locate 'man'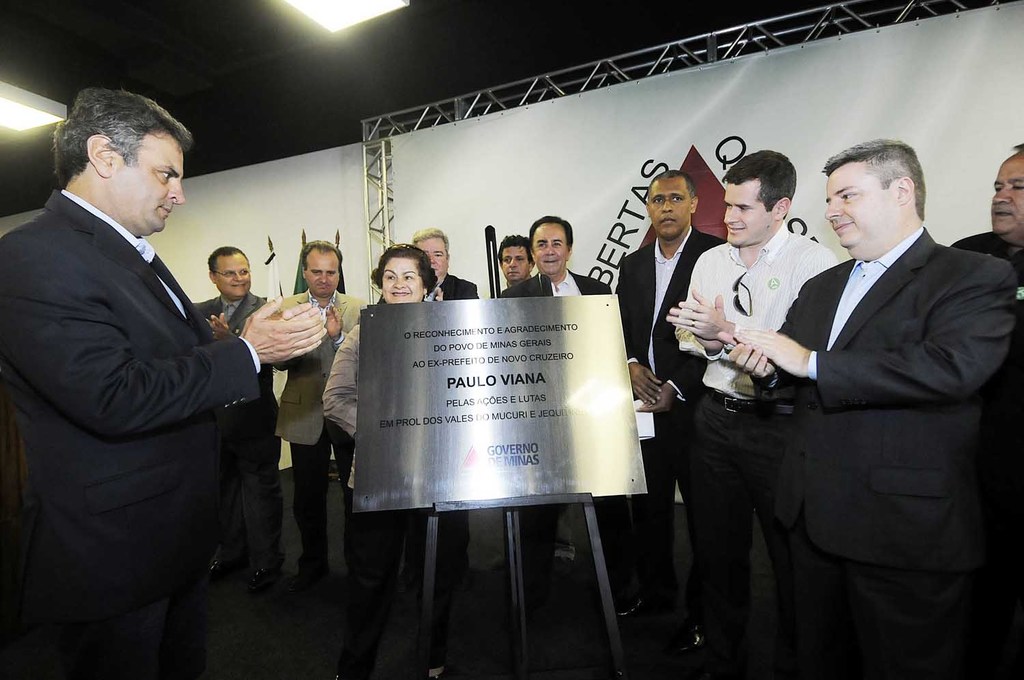
{"left": 948, "top": 141, "right": 1023, "bottom": 302}
